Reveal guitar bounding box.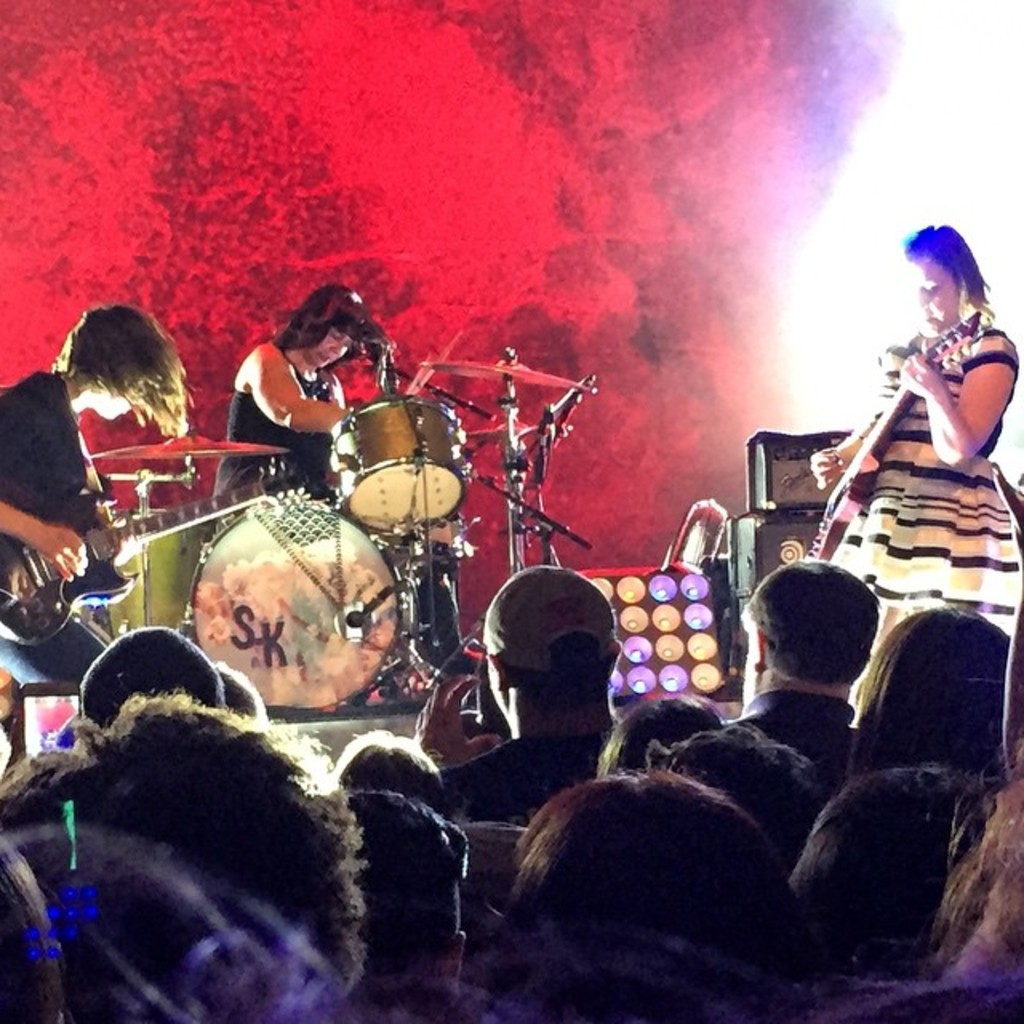
Revealed: [left=797, top=307, right=997, bottom=570].
